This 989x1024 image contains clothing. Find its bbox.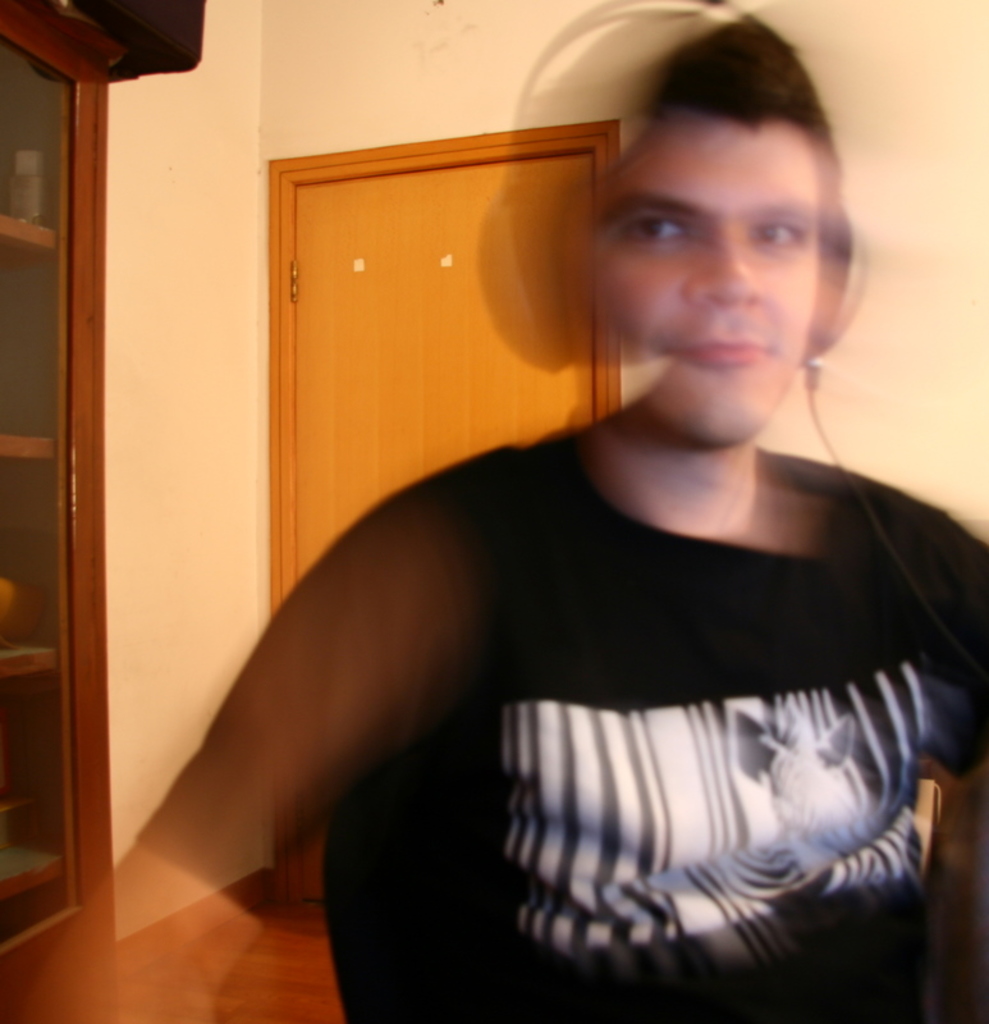
[305, 392, 961, 968].
